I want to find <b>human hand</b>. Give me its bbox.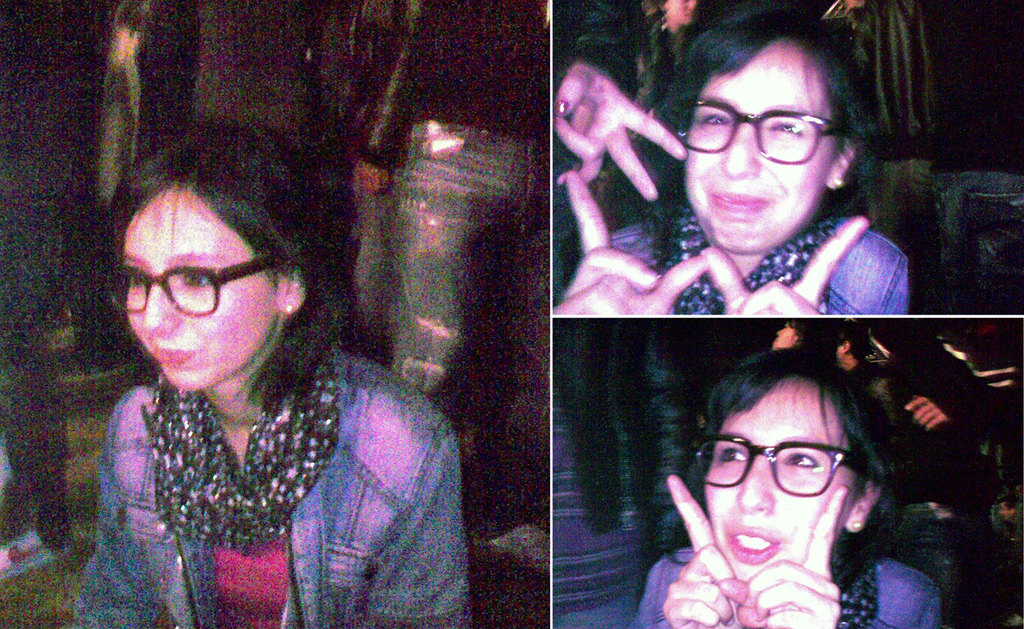
{"x1": 553, "y1": 169, "x2": 708, "y2": 316}.
